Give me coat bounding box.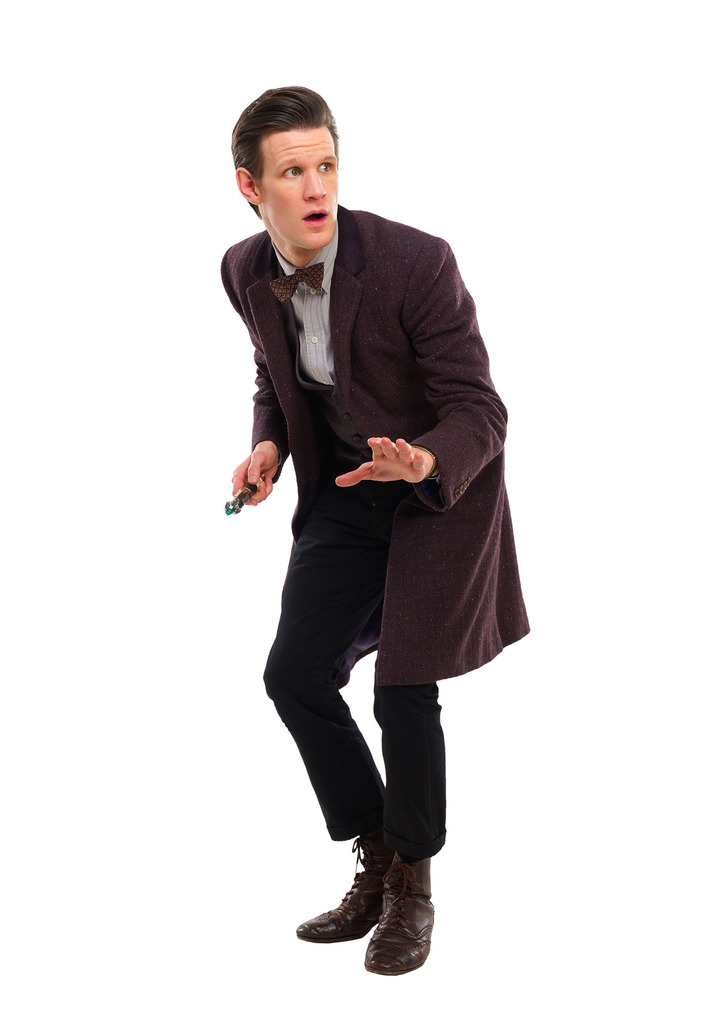
x1=225, y1=199, x2=538, y2=687.
